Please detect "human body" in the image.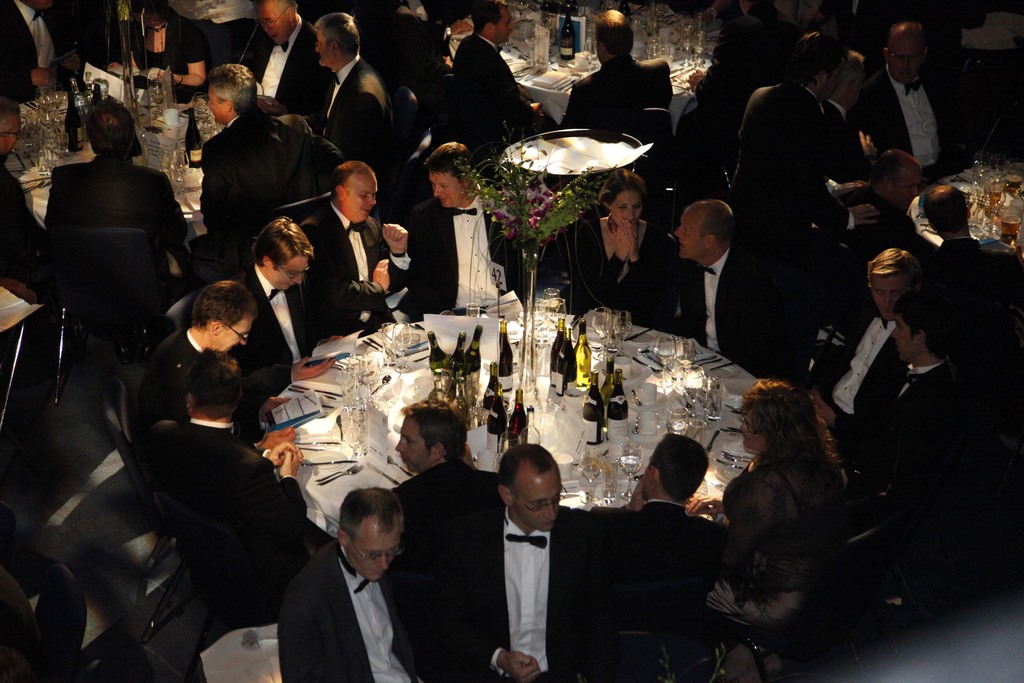
l=405, t=140, r=522, b=313.
